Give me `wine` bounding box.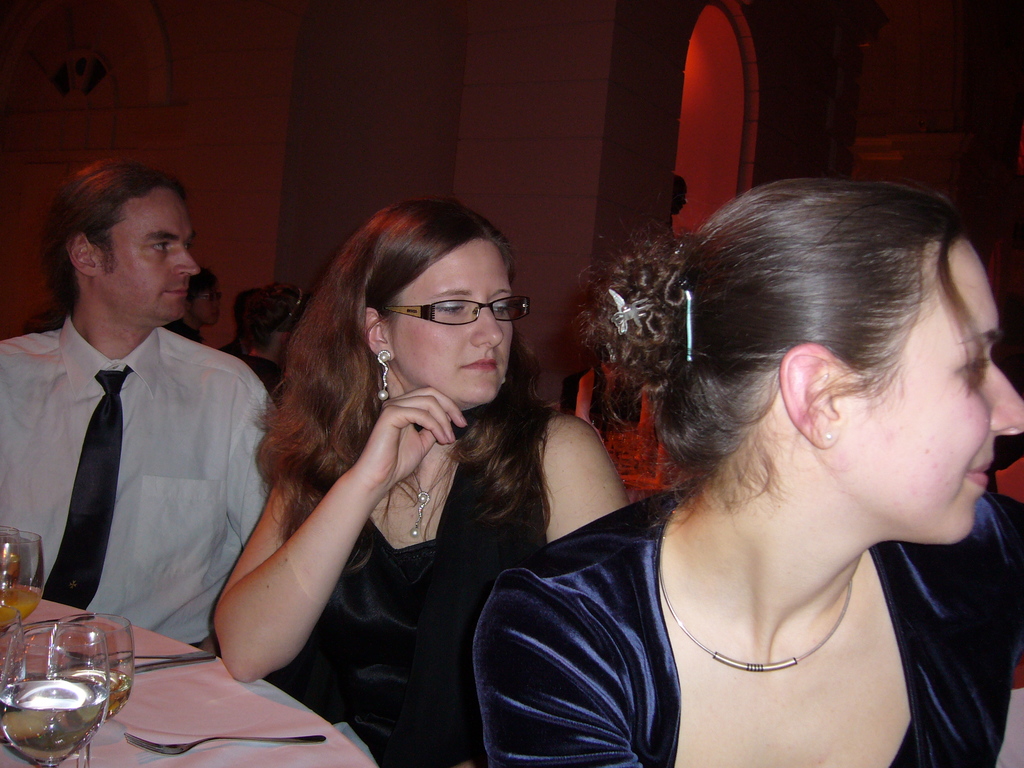
<region>0, 554, 20, 593</region>.
